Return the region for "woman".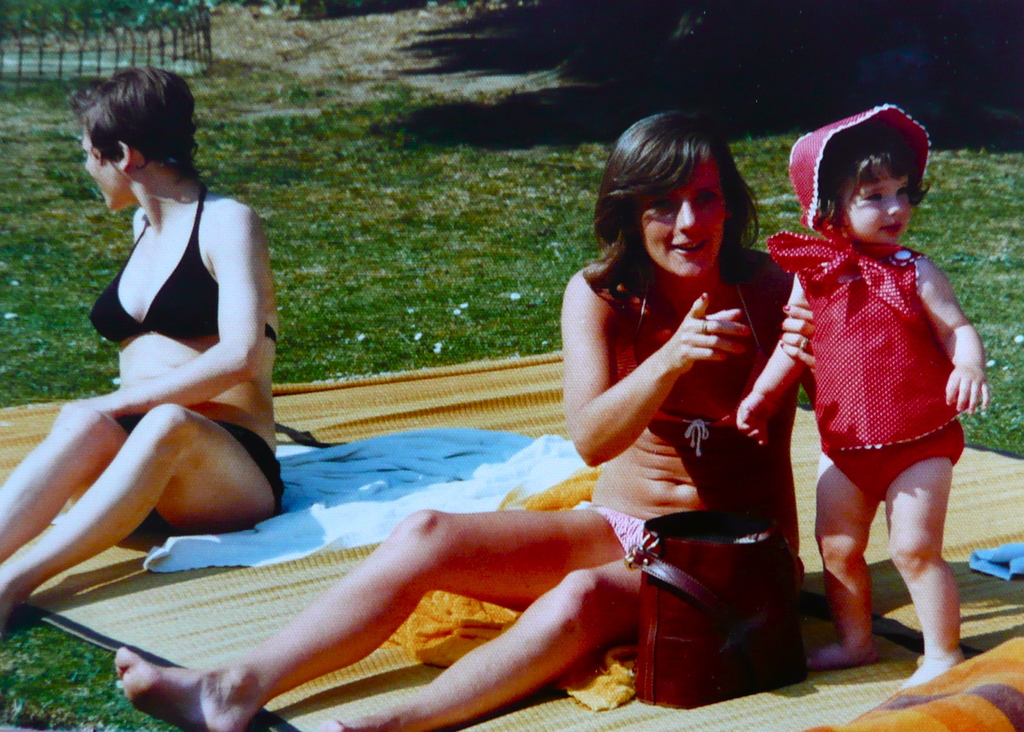
box(0, 63, 298, 635).
